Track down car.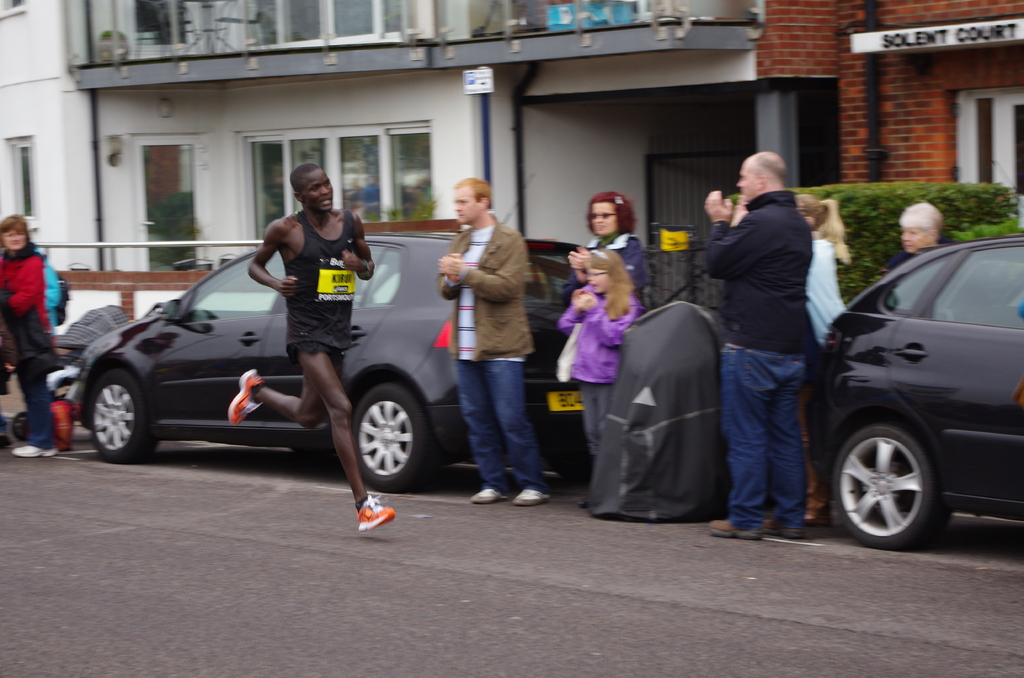
Tracked to x1=66 y1=229 x2=593 y2=492.
